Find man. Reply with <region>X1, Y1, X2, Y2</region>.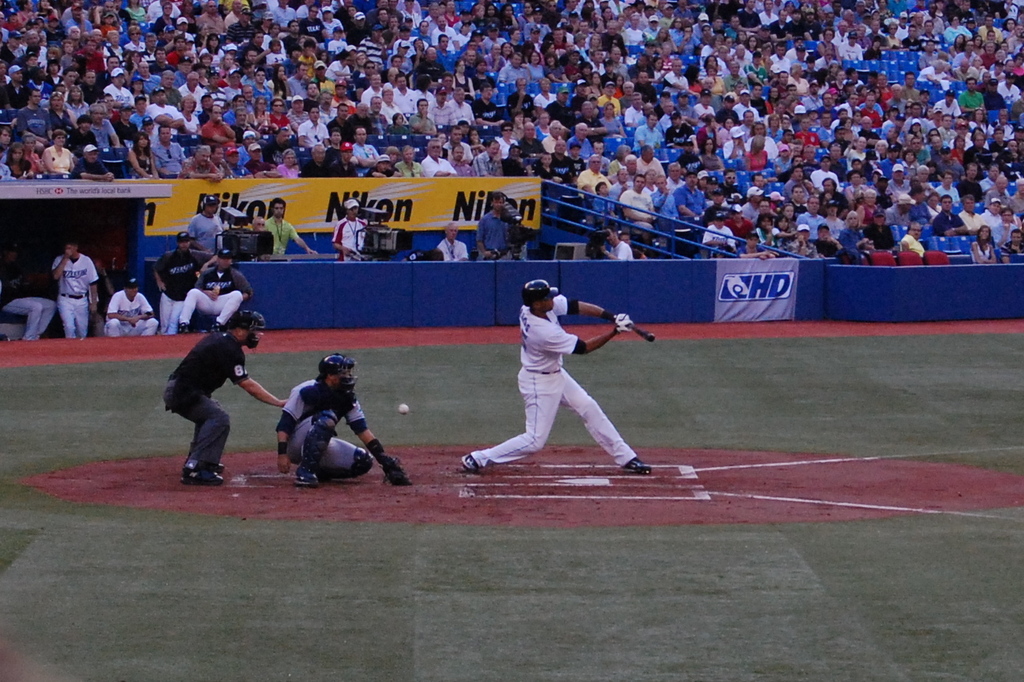
<region>100, 269, 159, 338</region>.
